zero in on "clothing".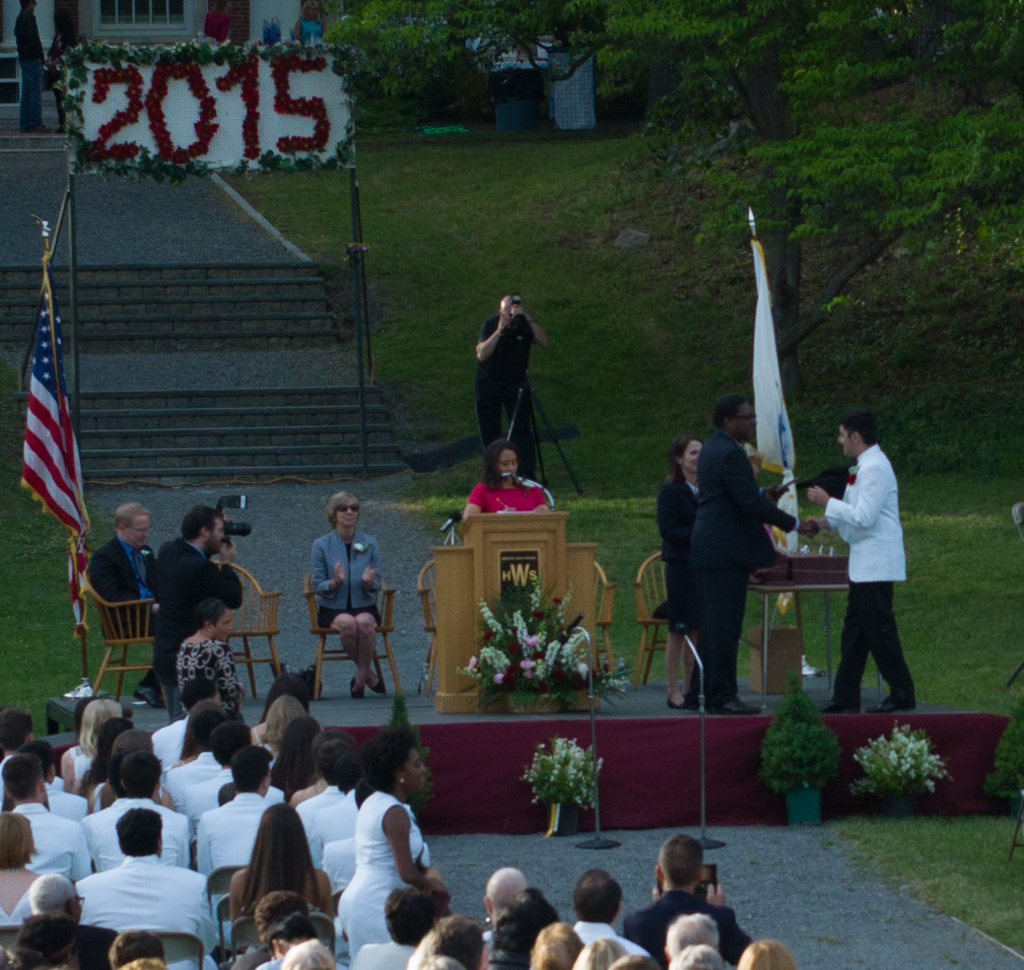
Zeroed in: {"left": 0, "top": 868, "right": 51, "bottom": 921}.
